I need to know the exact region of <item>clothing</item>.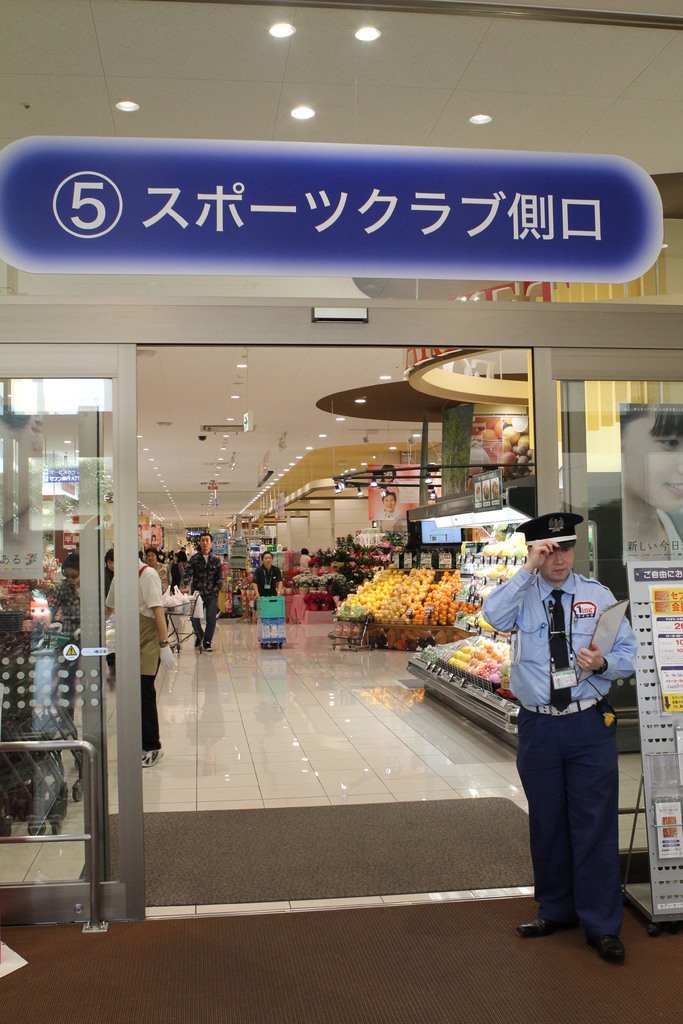
Region: Rect(185, 548, 224, 643).
